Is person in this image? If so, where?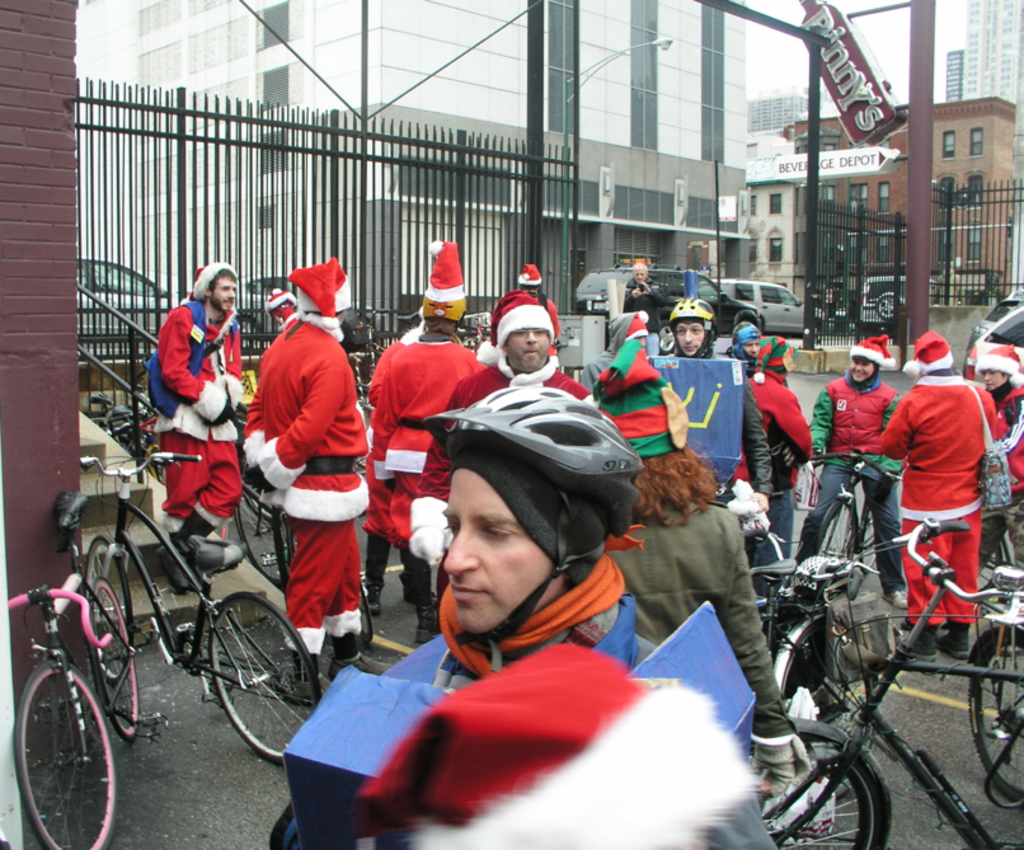
Yes, at [145,259,245,598].
